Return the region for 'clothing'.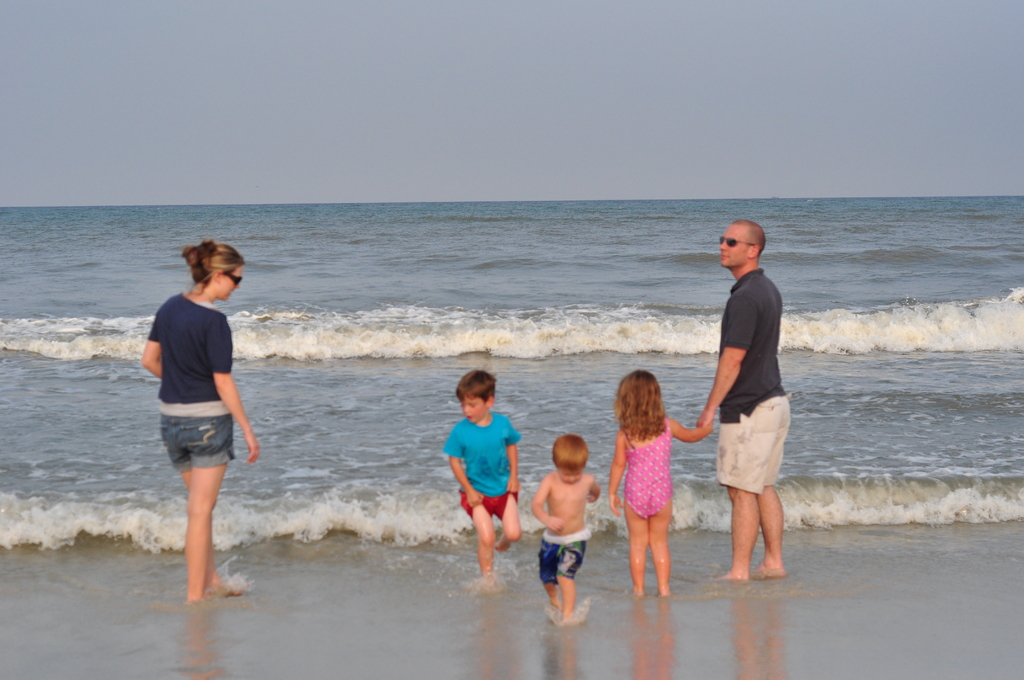
534, 530, 588, 580.
